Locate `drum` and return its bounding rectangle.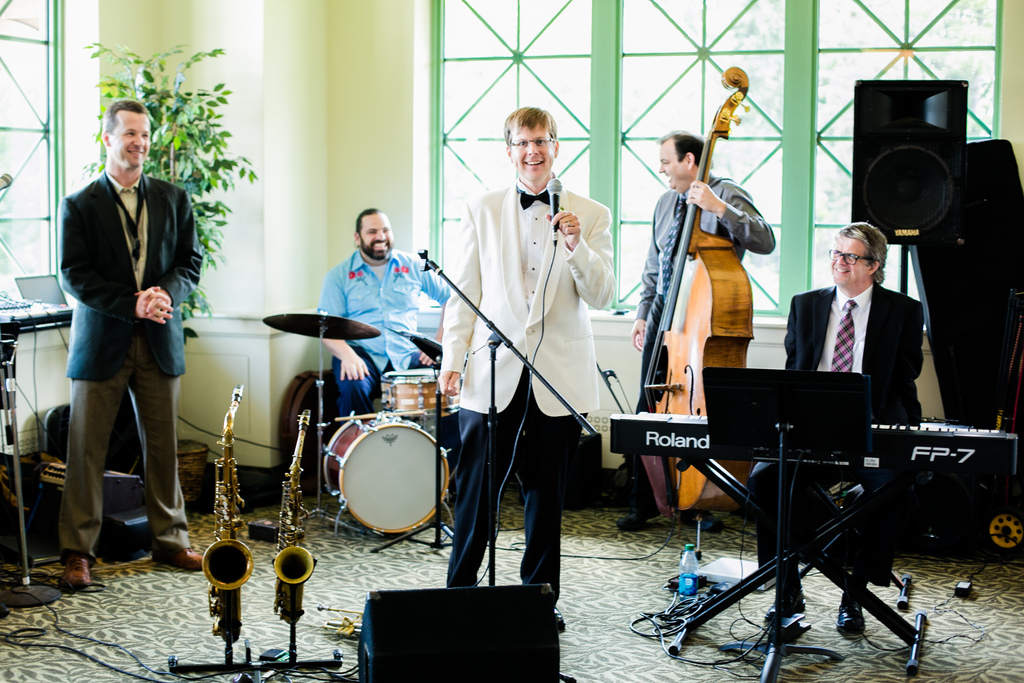
detection(311, 415, 439, 527).
